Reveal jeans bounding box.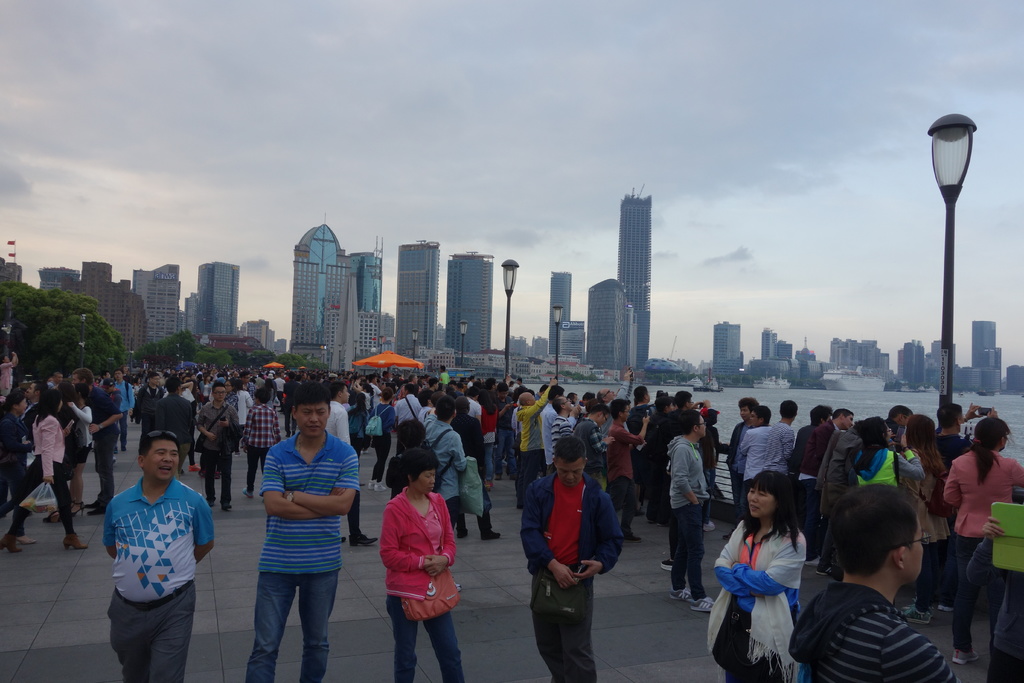
Revealed: [x1=8, y1=461, x2=69, y2=531].
